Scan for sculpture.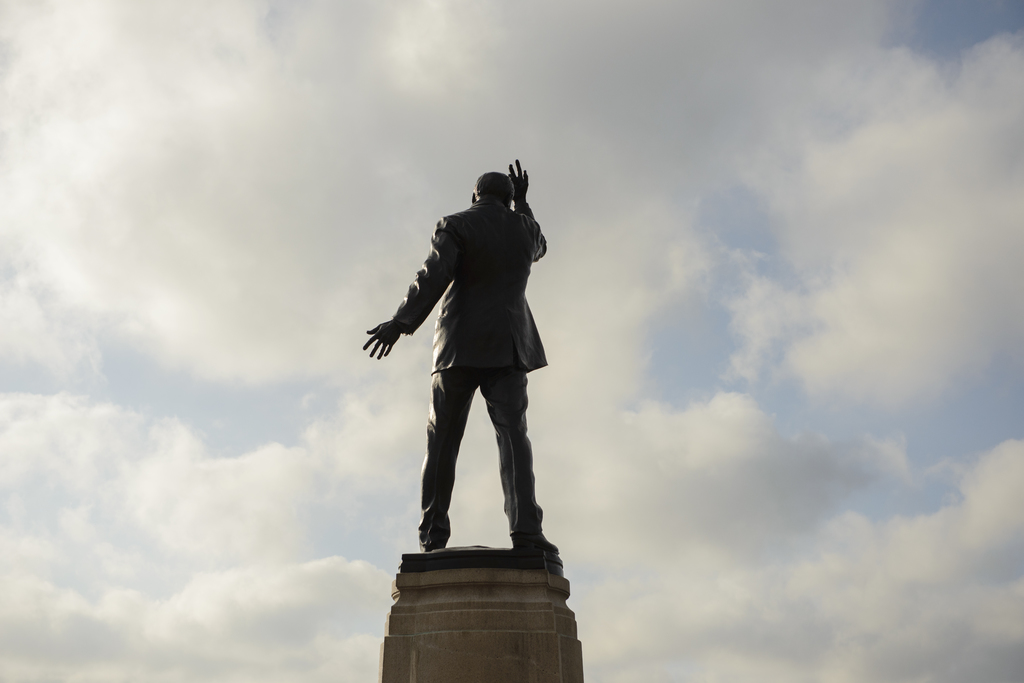
Scan result: l=352, t=151, r=572, b=566.
